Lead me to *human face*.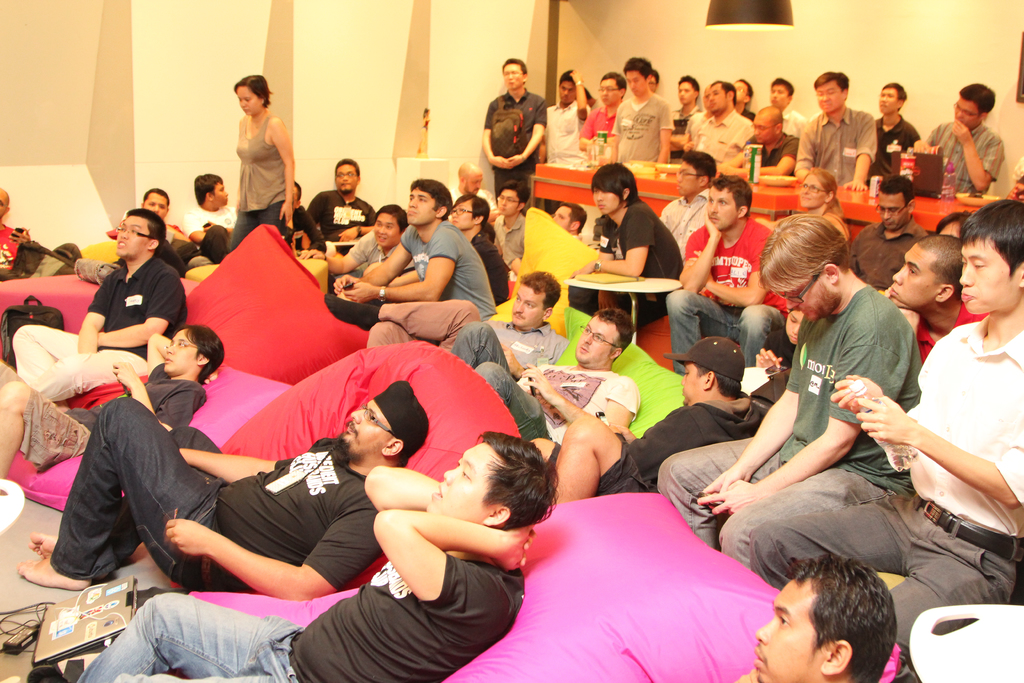
Lead to [left=799, top=174, right=824, bottom=204].
